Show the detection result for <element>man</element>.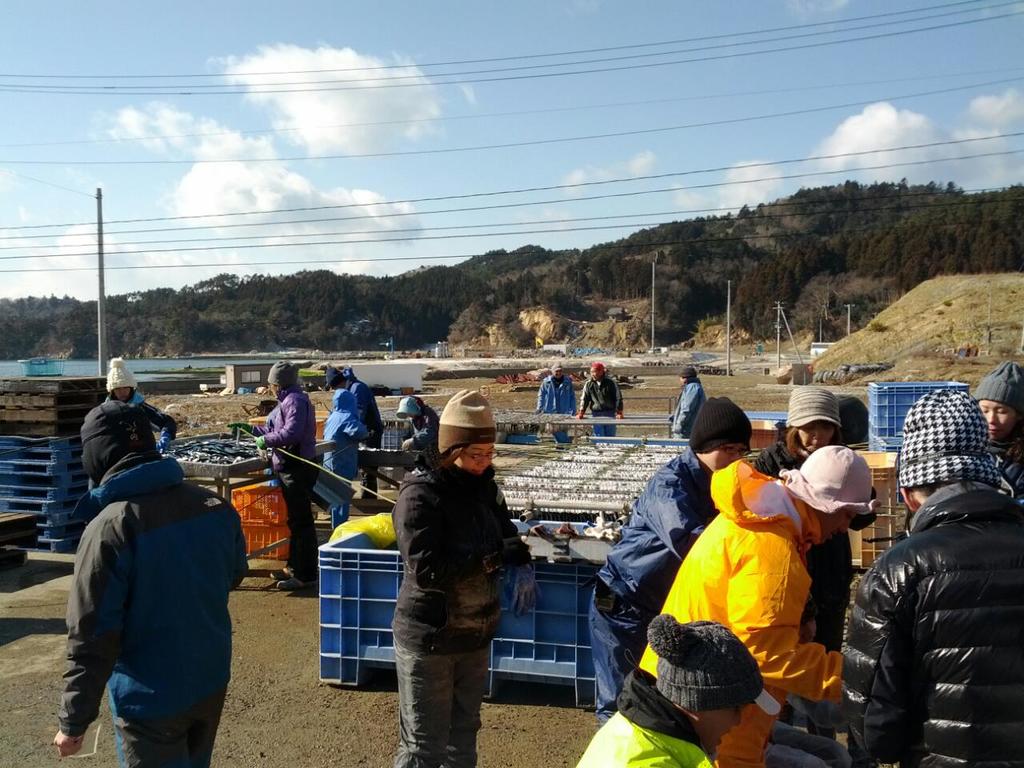
detection(56, 379, 248, 767).
